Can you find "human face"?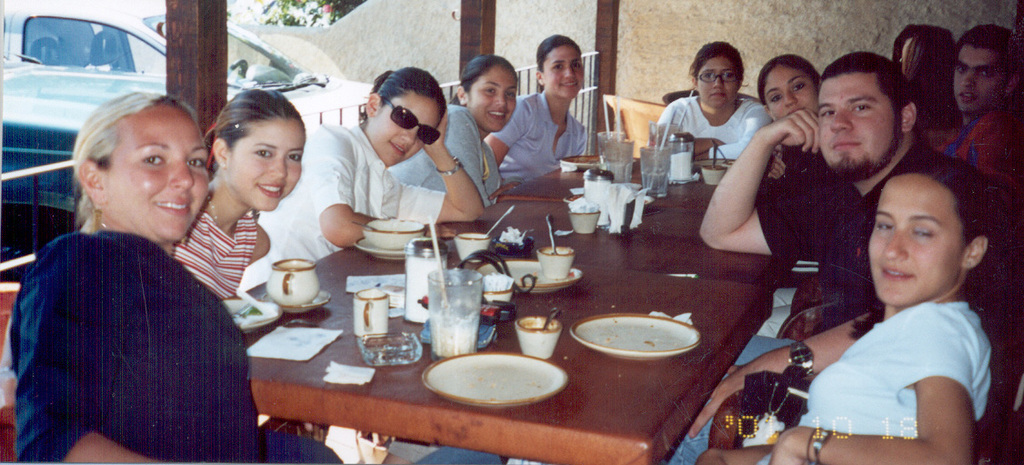
Yes, bounding box: 467, 67, 518, 131.
